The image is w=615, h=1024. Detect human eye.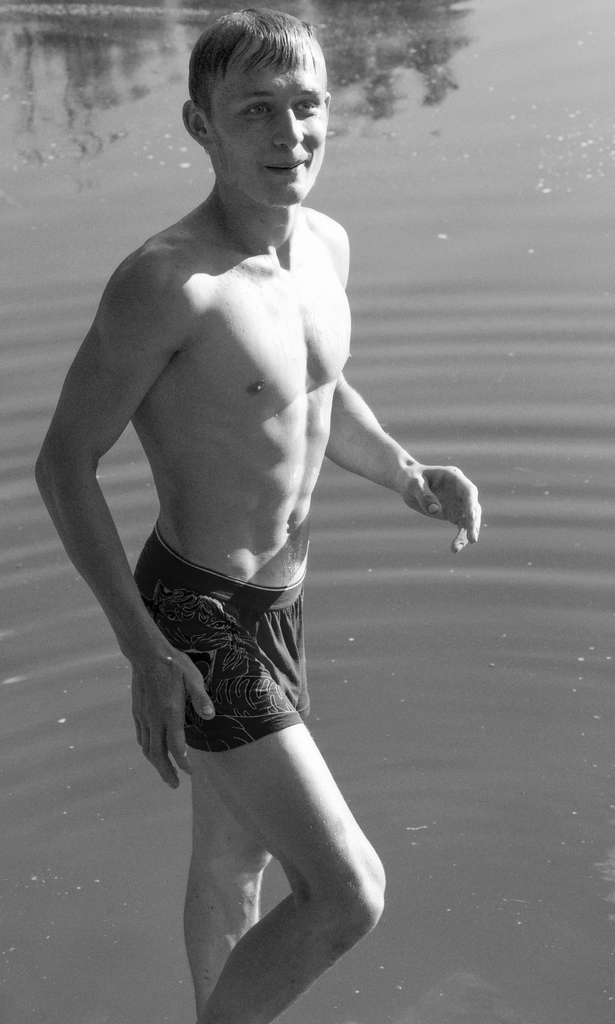
Detection: region(297, 93, 319, 120).
